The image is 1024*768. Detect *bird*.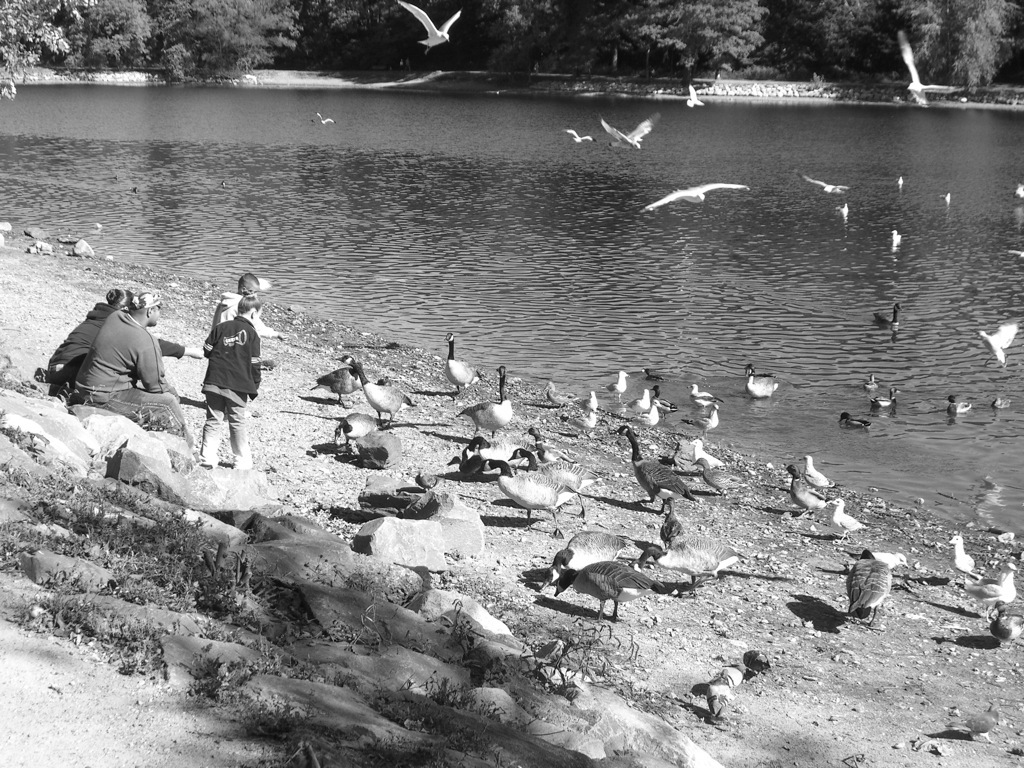
Detection: x1=554, y1=558, x2=668, y2=630.
